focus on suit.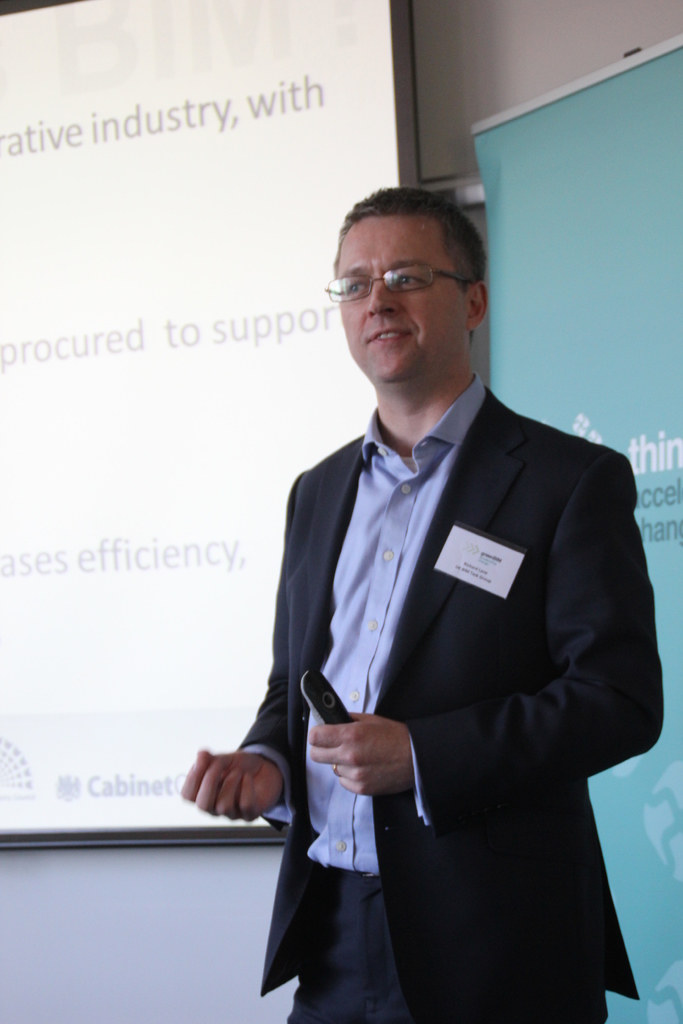
Focused at {"x1": 235, "y1": 417, "x2": 594, "y2": 1016}.
